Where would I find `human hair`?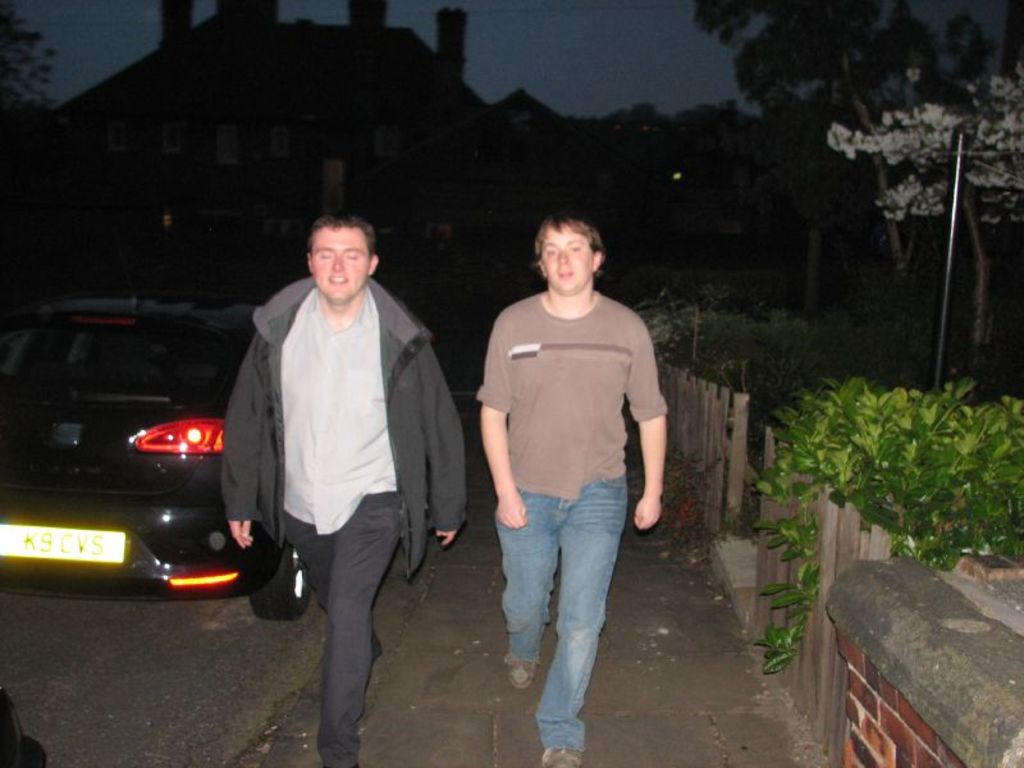
At x1=300 y1=211 x2=387 y2=283.
